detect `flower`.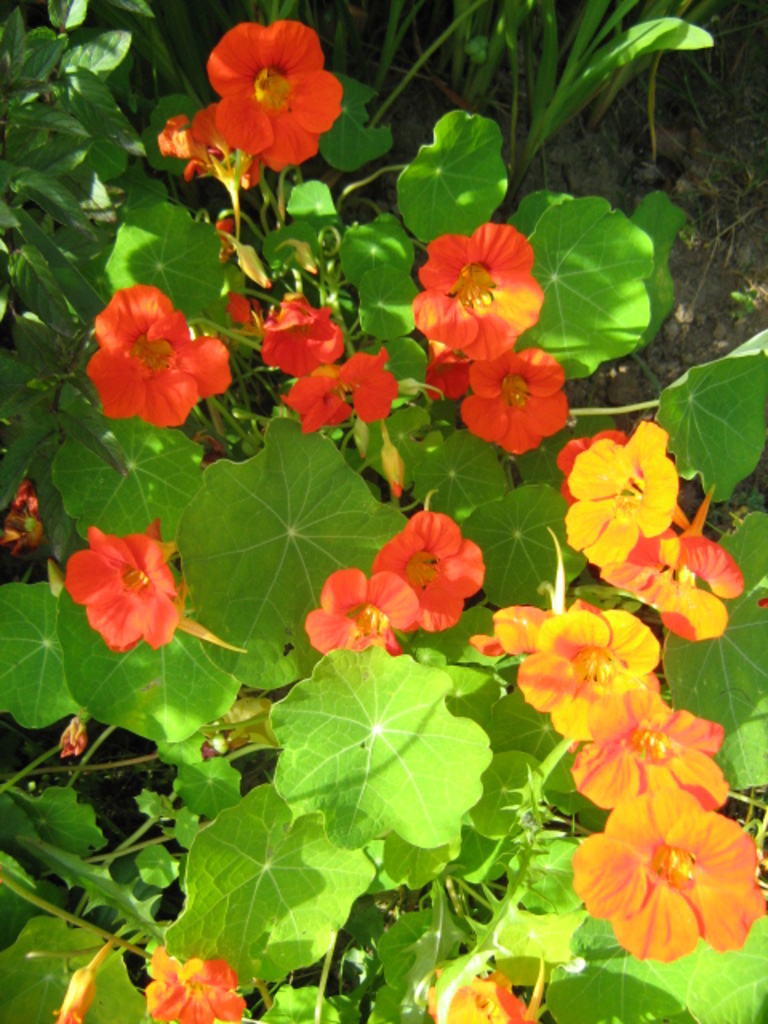
Detected at [left=378, top=437, right=406, bottom=499].
